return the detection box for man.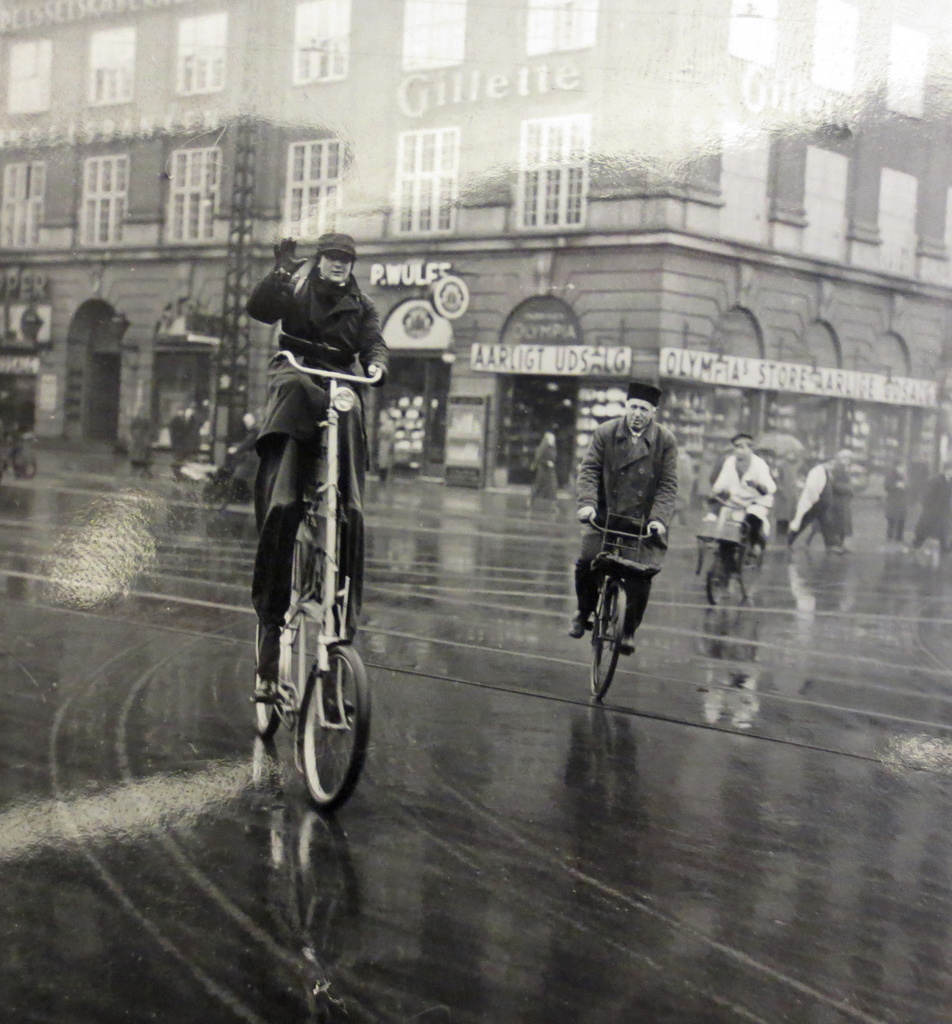
bbox(705, 431, 776, 600).
